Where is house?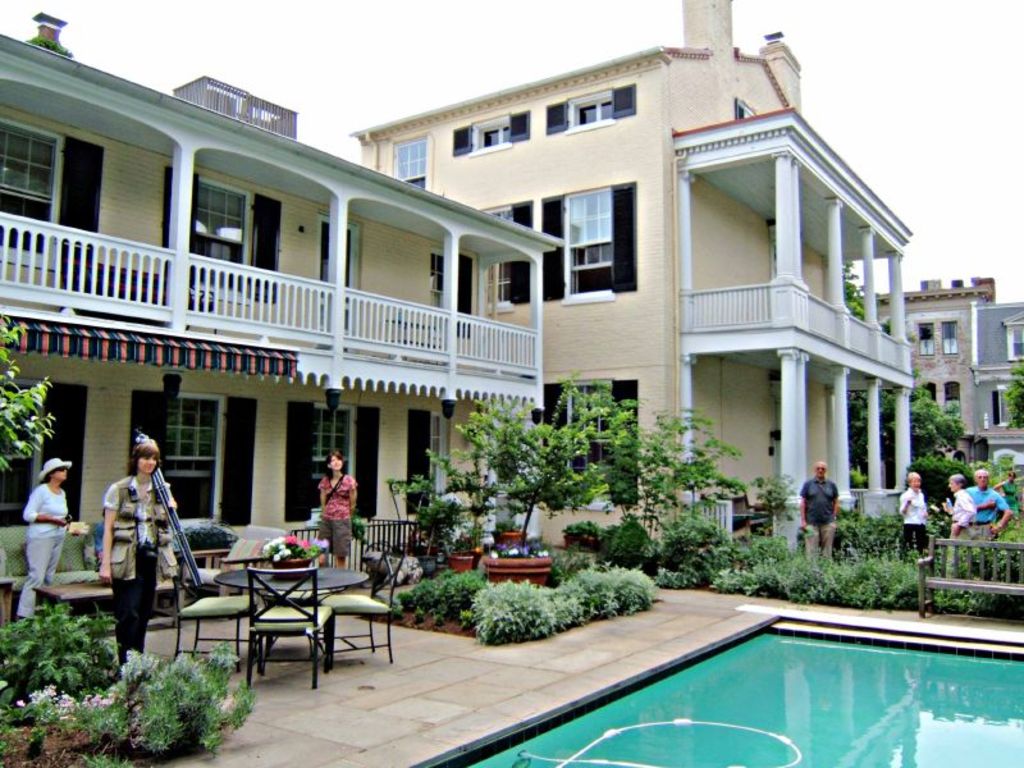
[x1=844, y1=269, x2=996, y2=475].
